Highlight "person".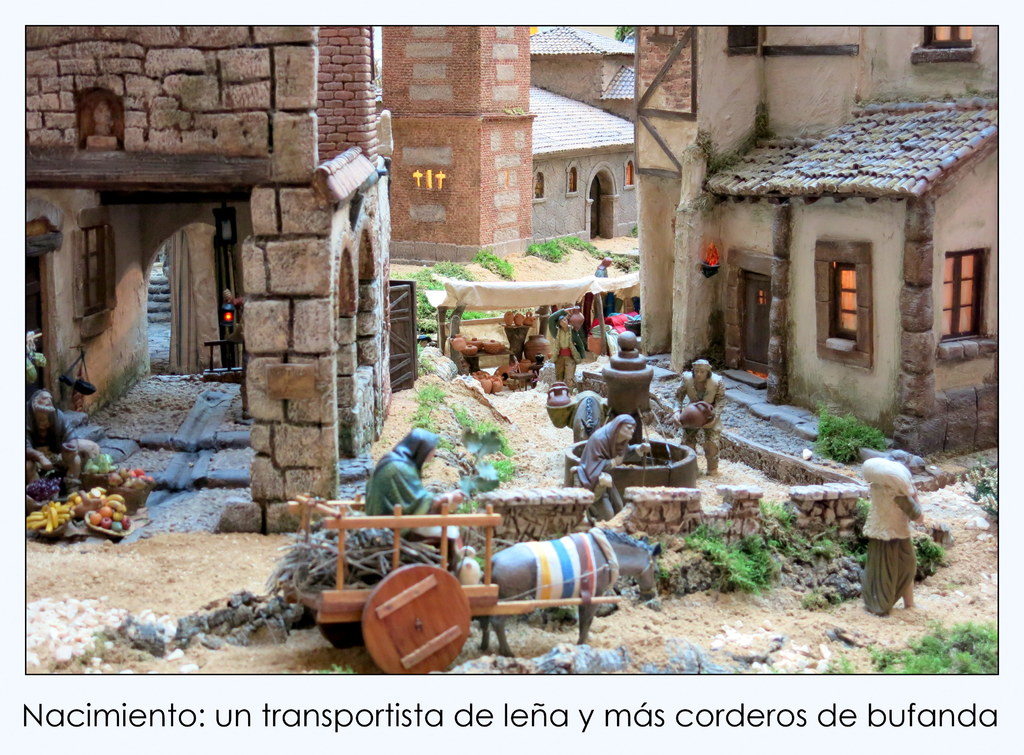
Highlighted region: 365, 418, 464, 538.
